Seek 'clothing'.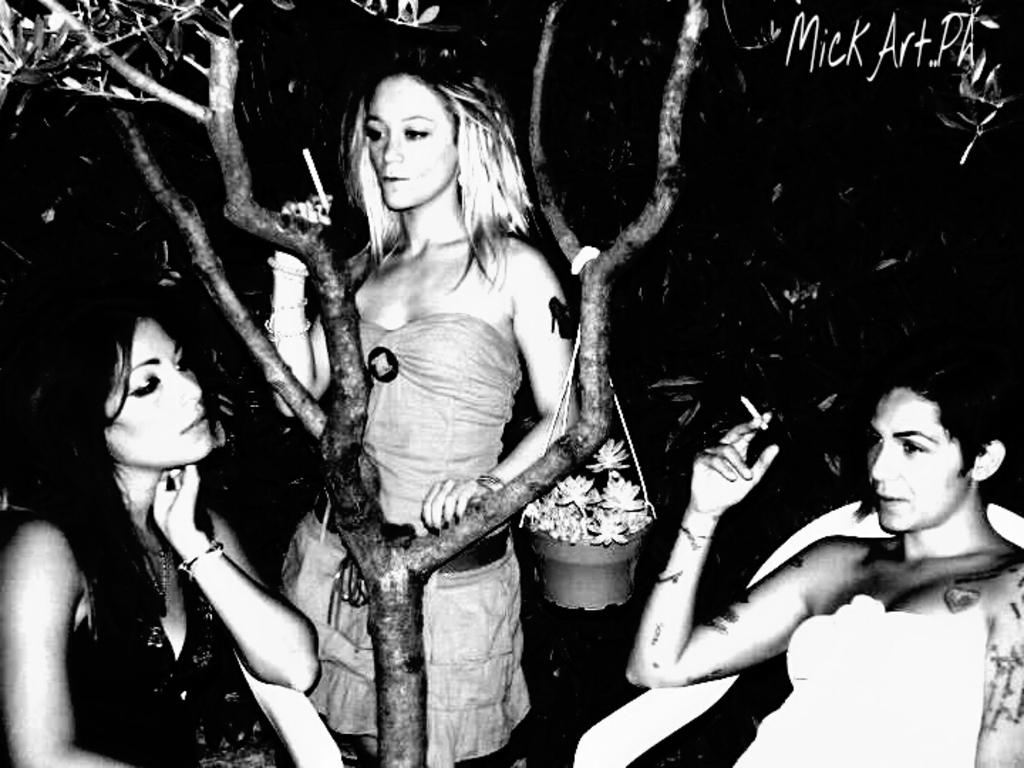
x1=65, y1=498, x2=292, y2=767.
